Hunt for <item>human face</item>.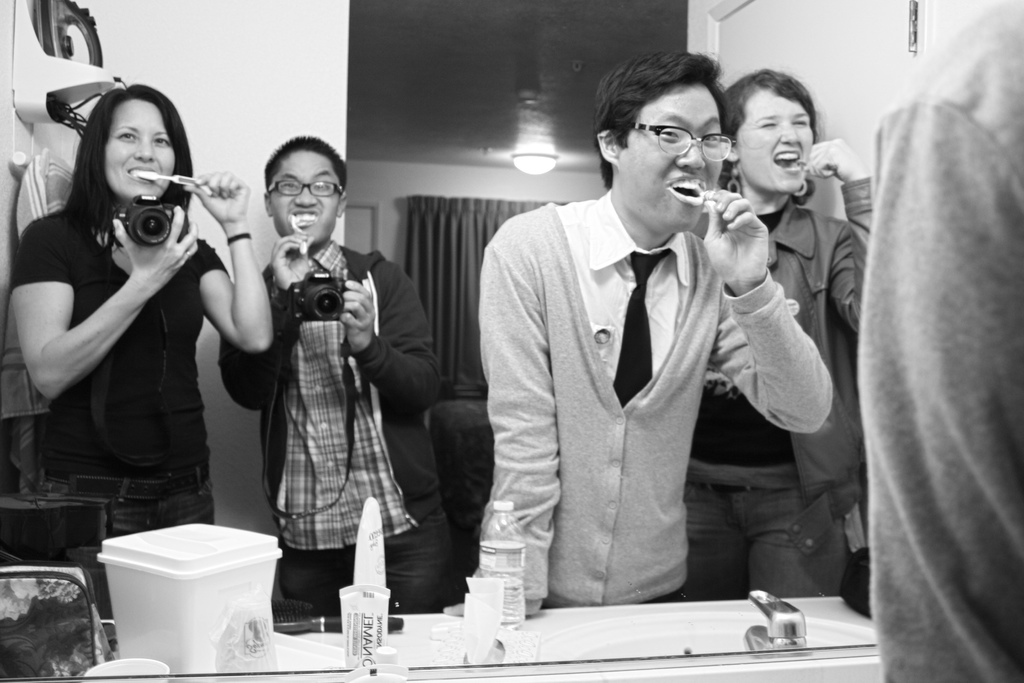
Hunted down at (623, 82, 724, 227).
